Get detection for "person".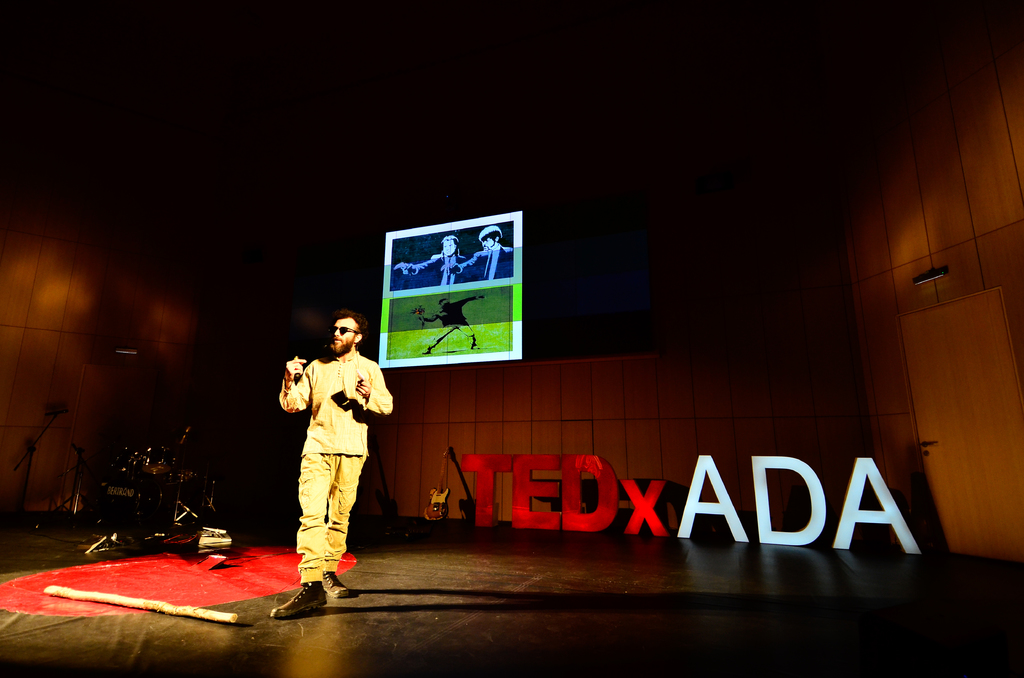
Detection: box(419, 296, 486, 353).
